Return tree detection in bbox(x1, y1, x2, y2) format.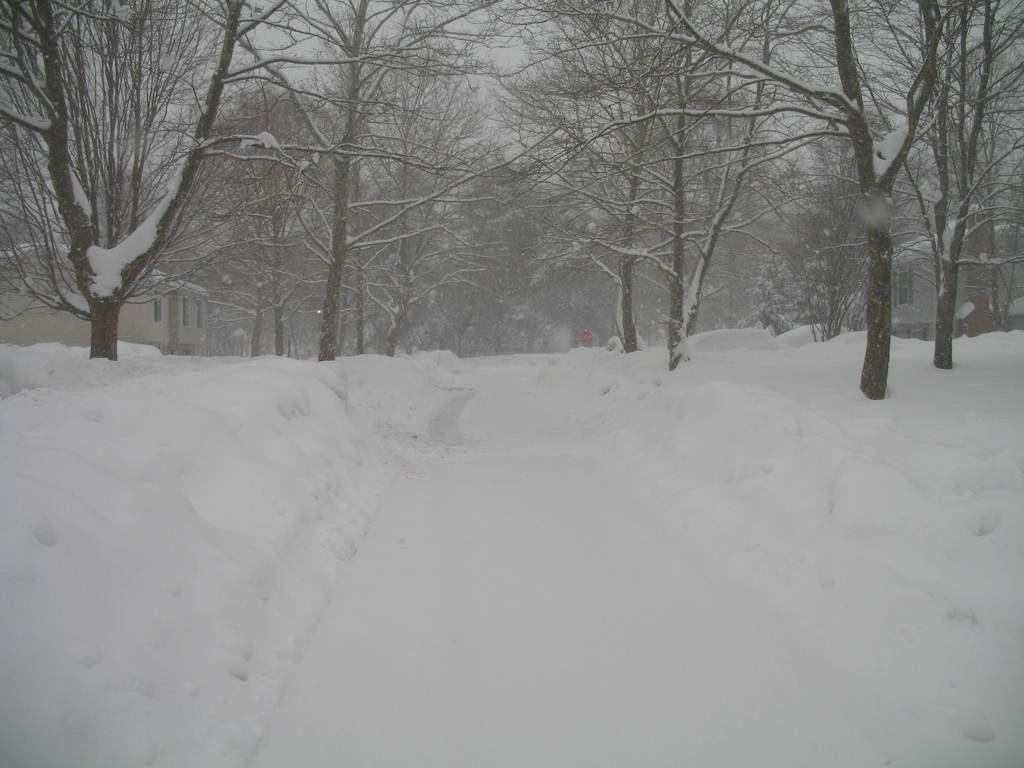
bbox(876, 1, 1023, 368).
